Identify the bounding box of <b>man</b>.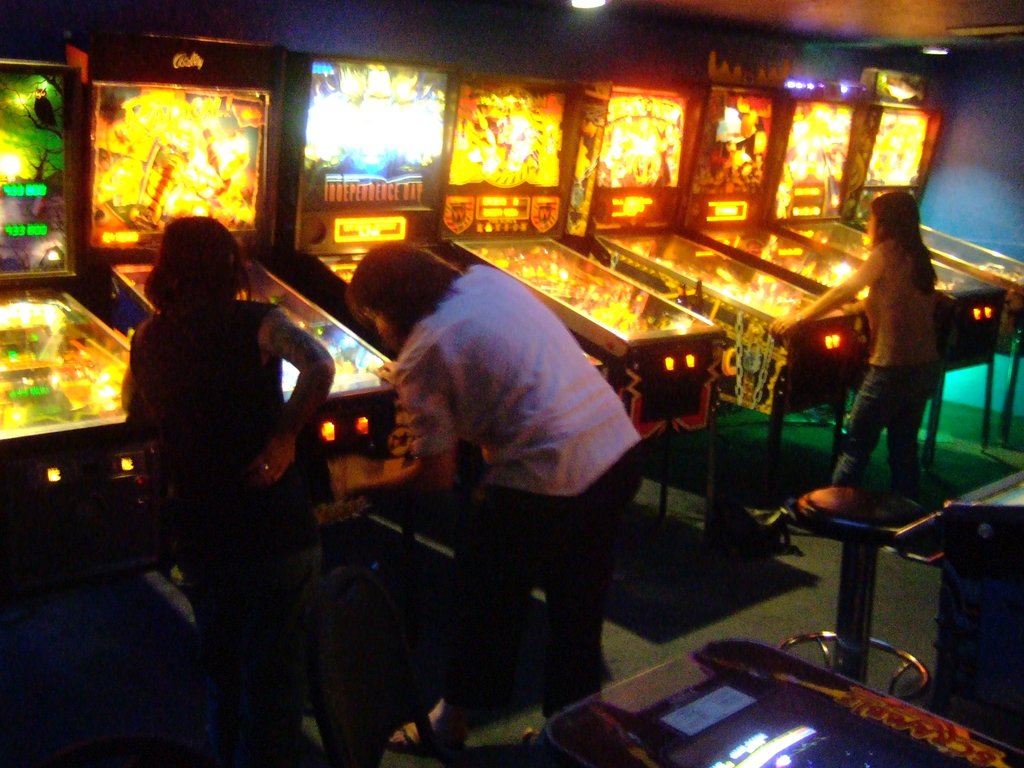
[346,209,666,719].
